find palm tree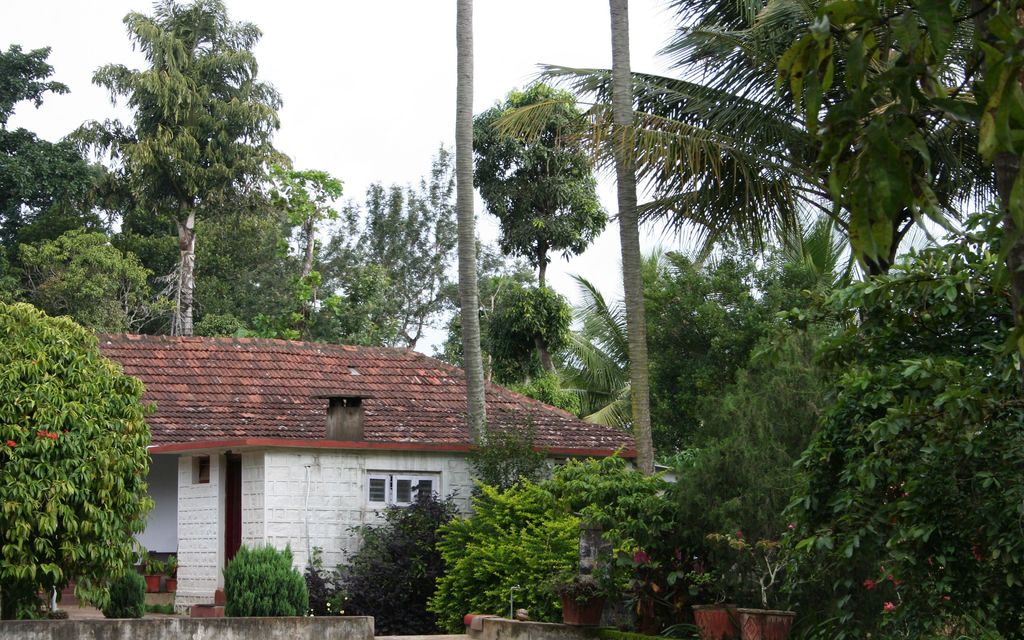
locate(775, 250, 854, 354)
